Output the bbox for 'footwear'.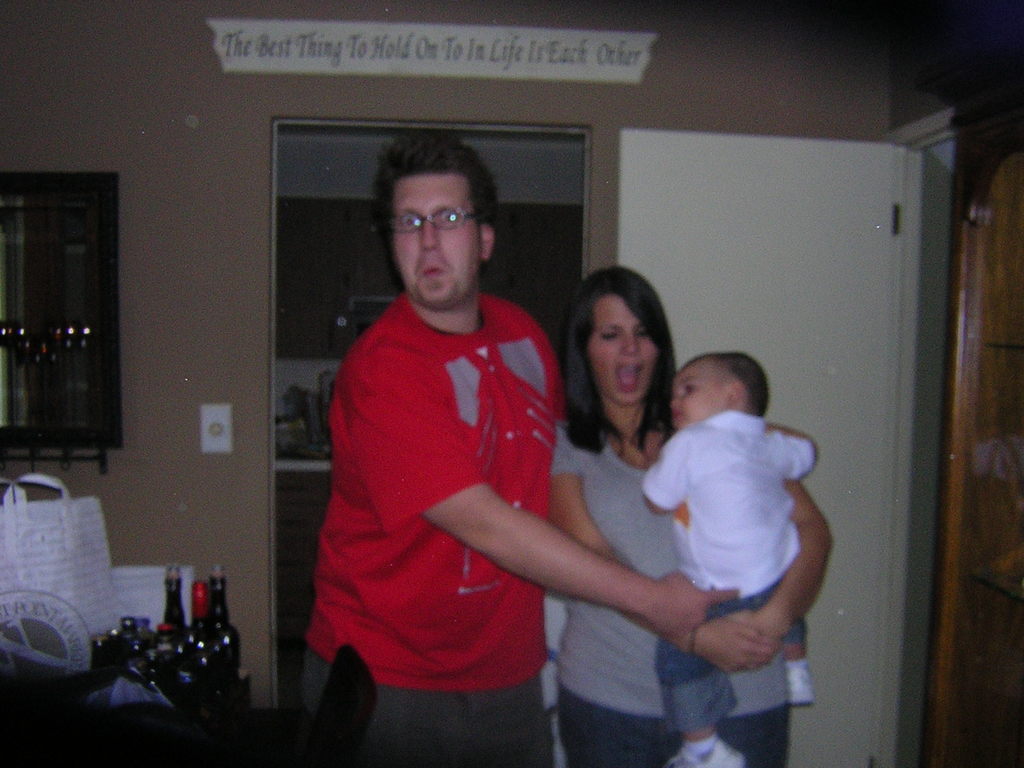
[670, 744, 742, 767].
